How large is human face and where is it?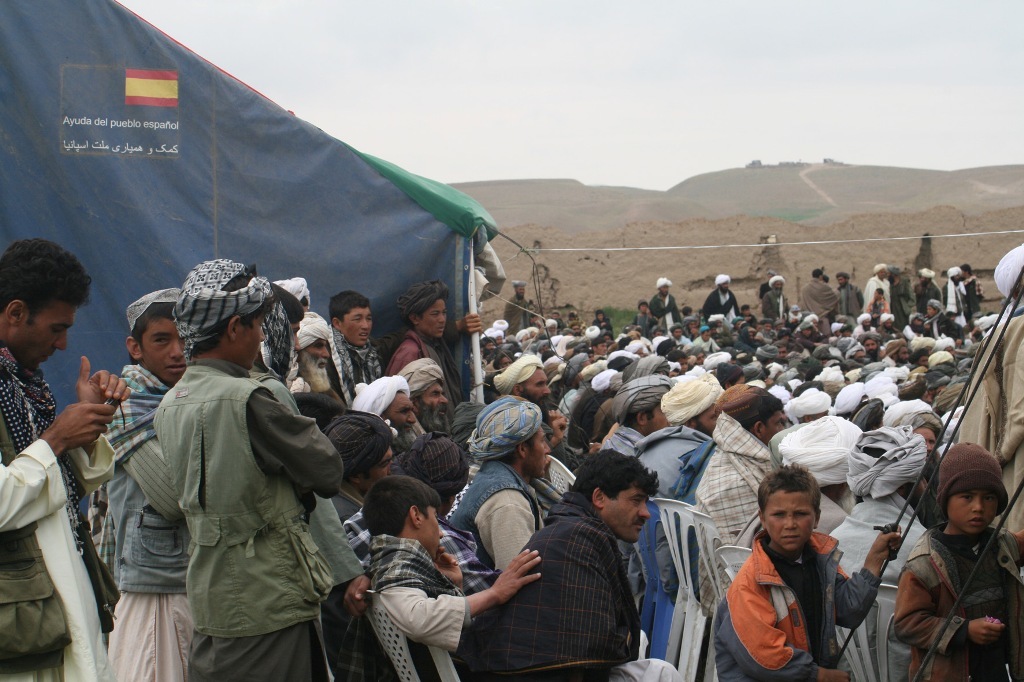
Bounding box: [140, 318, 187, 387].
